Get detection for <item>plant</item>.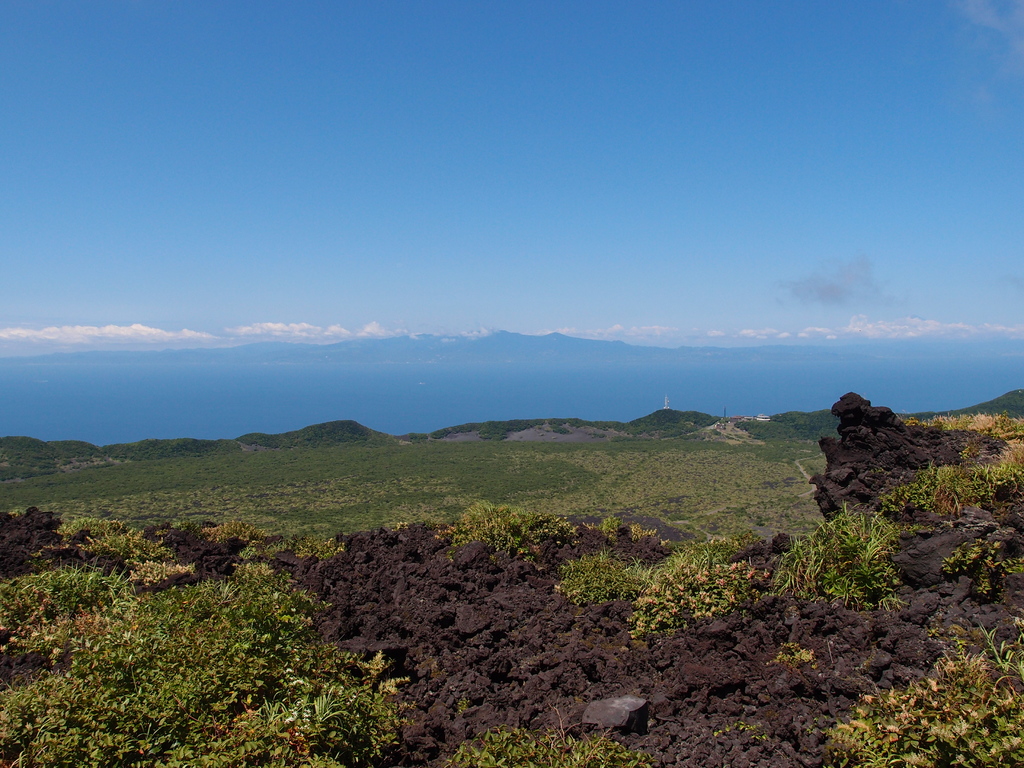
Detection: (267, 536, 285, 553).
